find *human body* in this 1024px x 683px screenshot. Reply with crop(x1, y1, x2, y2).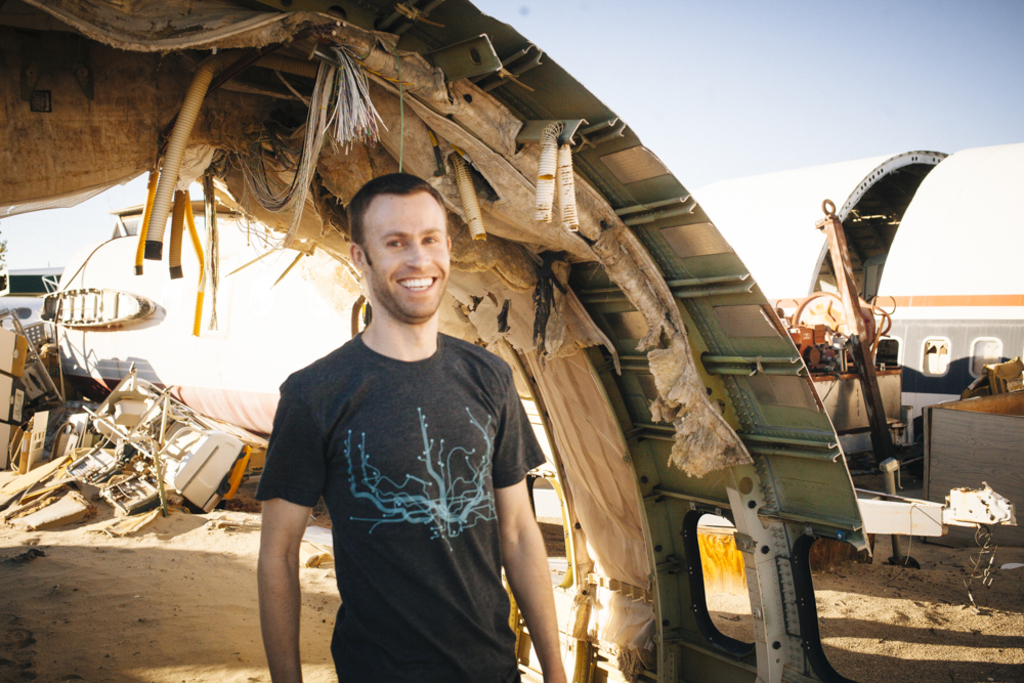
crop(252, 168, 562, 682).
